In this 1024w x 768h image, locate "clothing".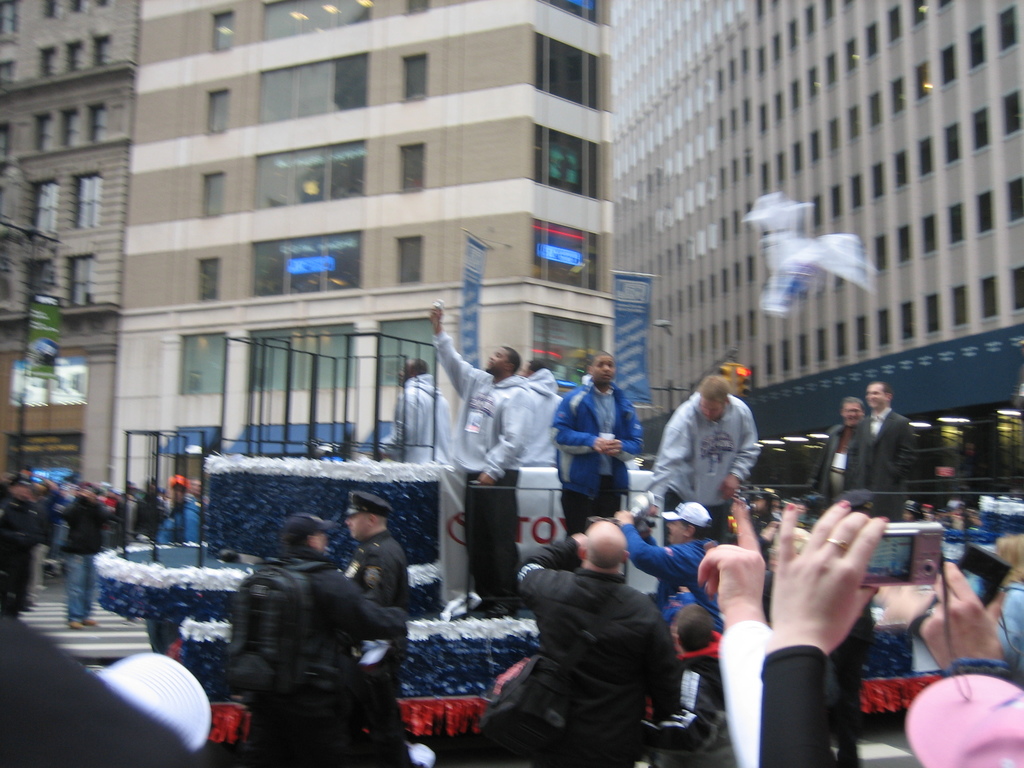
Bounding box: 819/609/865/767.
